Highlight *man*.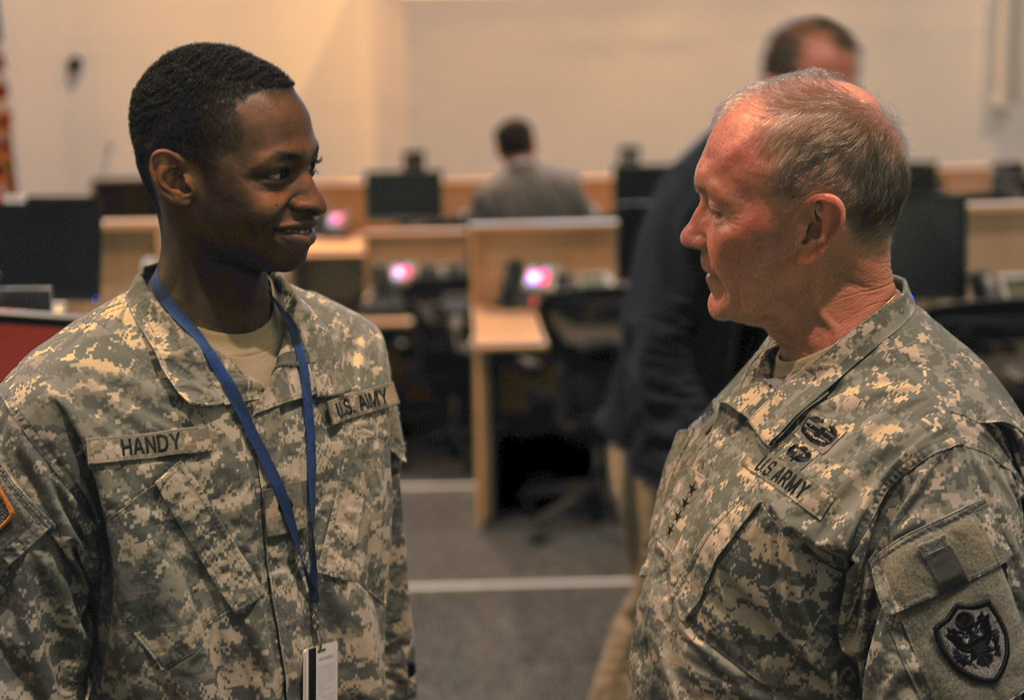
Highlighted region: (left=0, top=35, right=418, bottom=699).
